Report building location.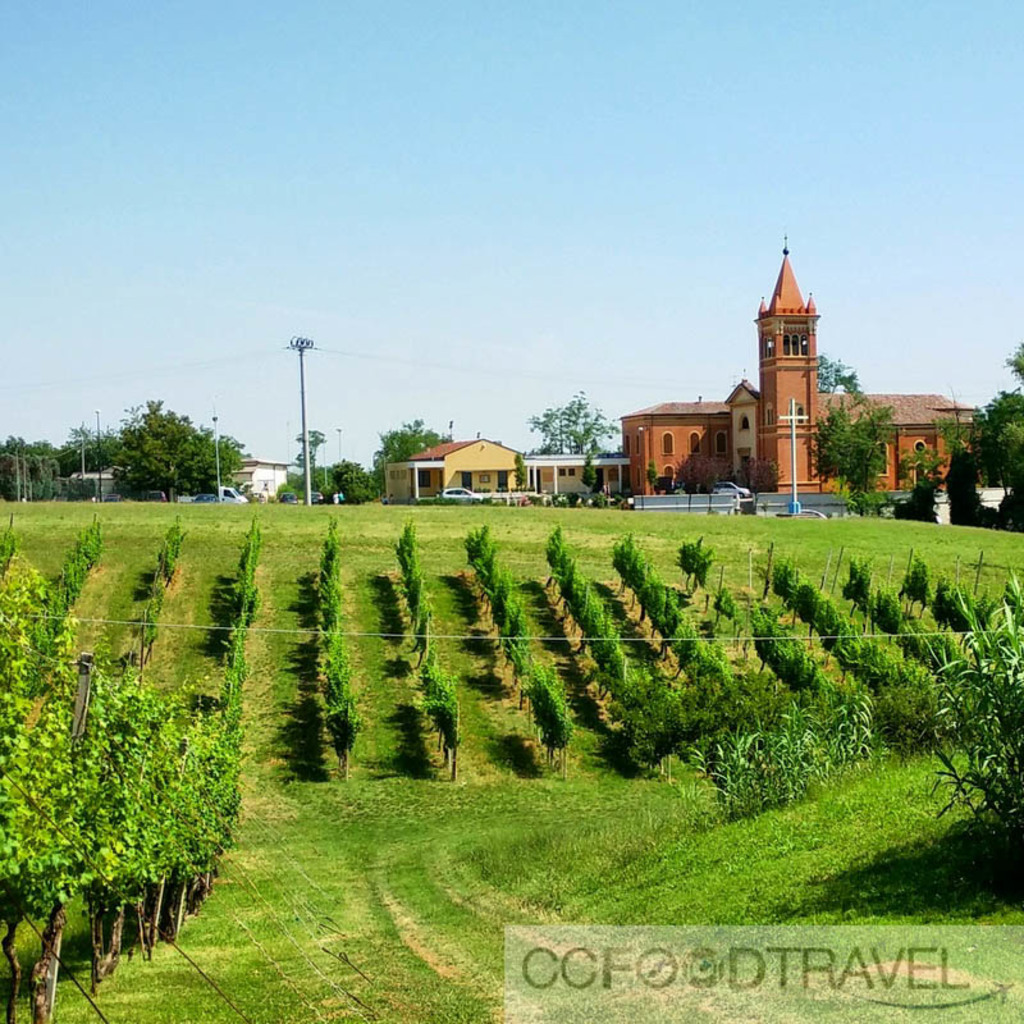
Report: region(388, 434, 634, 493).
